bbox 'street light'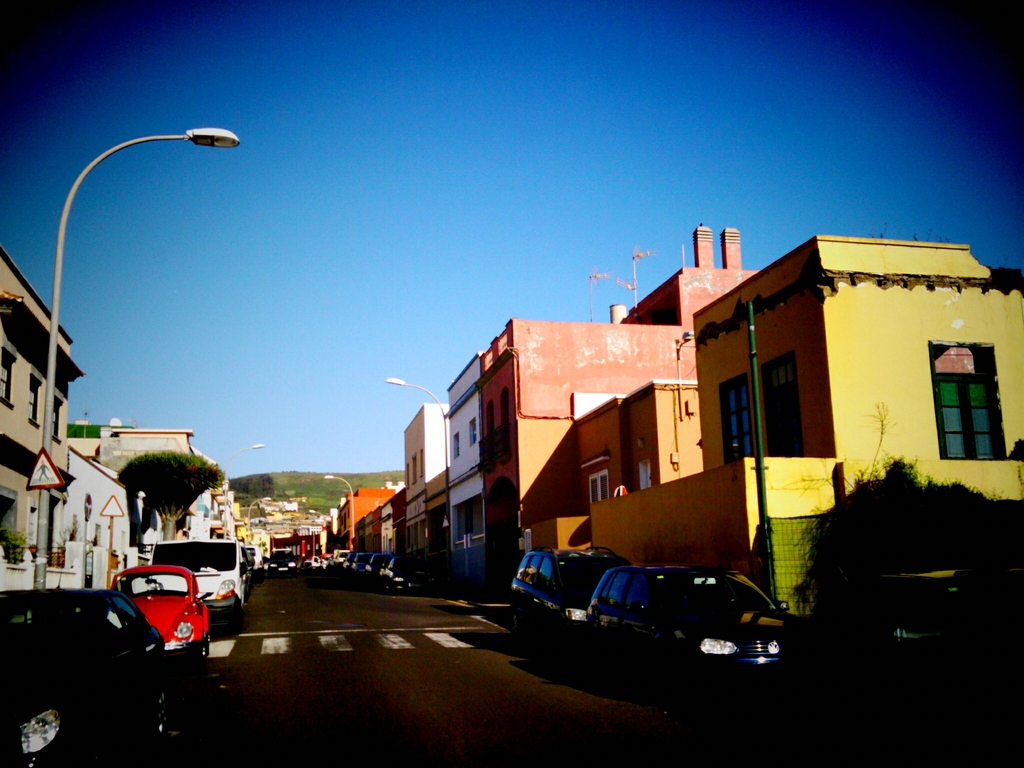
bbox(664, 327, 694, 373)
